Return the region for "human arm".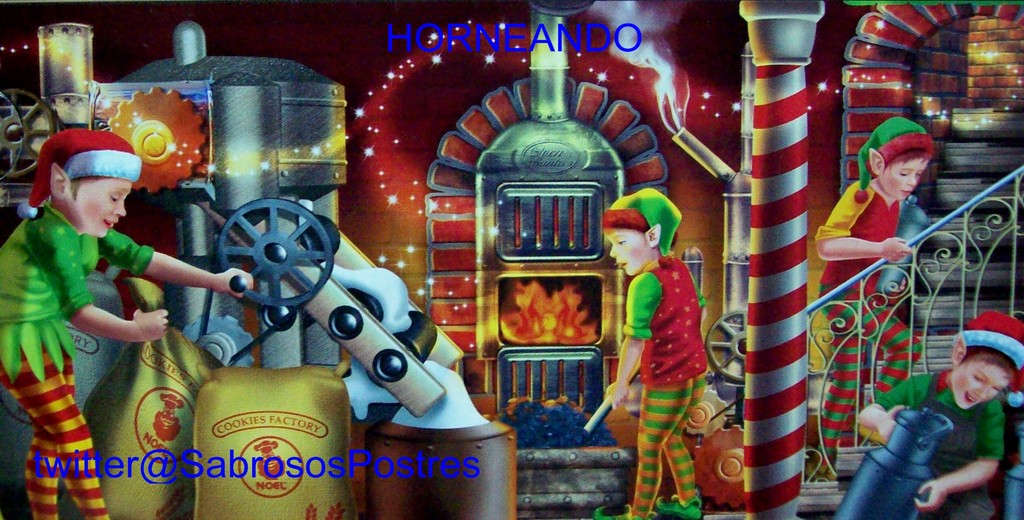
locate(852, 372, 925, 445).
